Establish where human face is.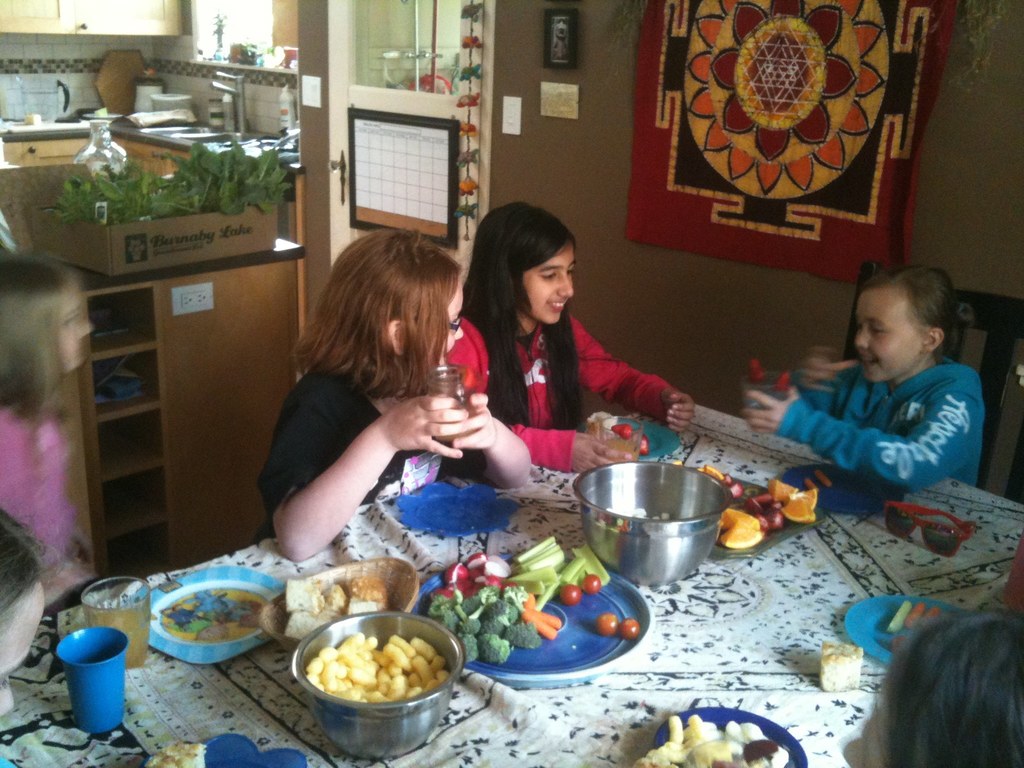
Established at left=526, top=252, right=575, bottom=324.
